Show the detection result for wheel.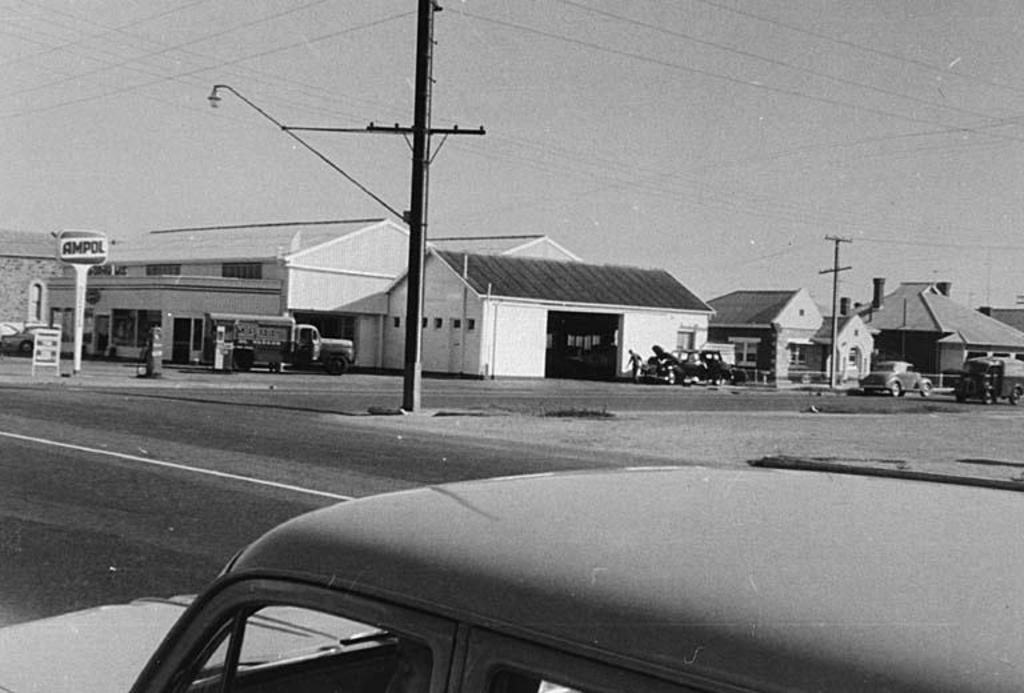
x1=983 y1=380 x2=997 y2=405.
